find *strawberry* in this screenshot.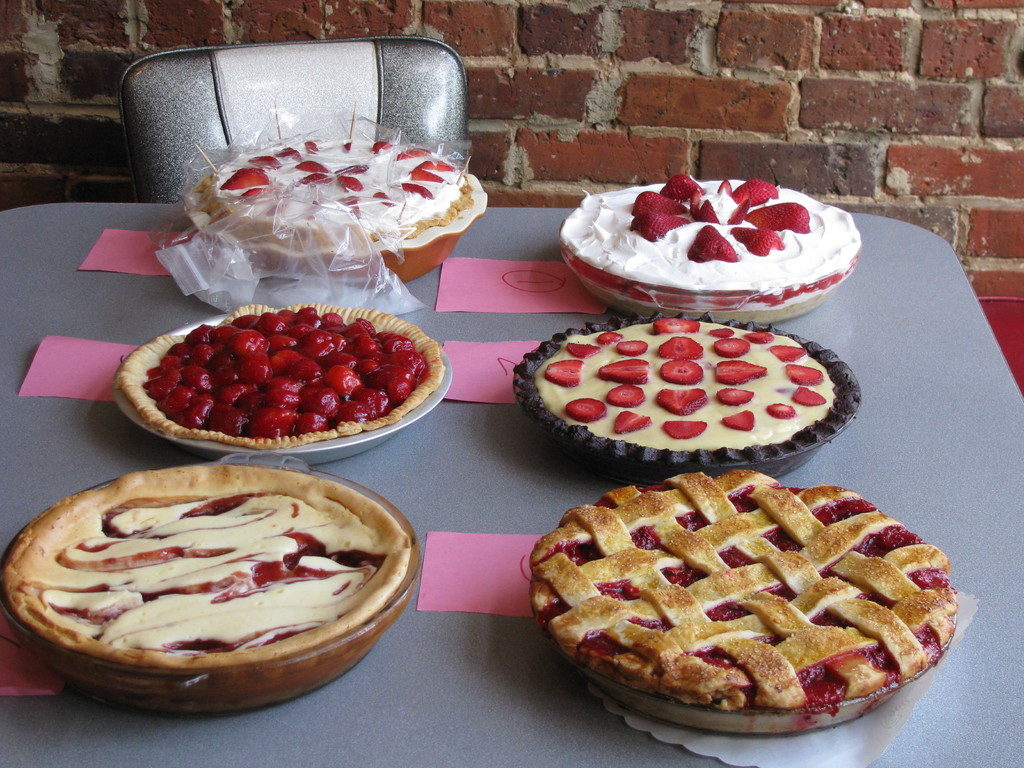
The bounding box for *strawberry* is locate(657, 359, 707, 383).
